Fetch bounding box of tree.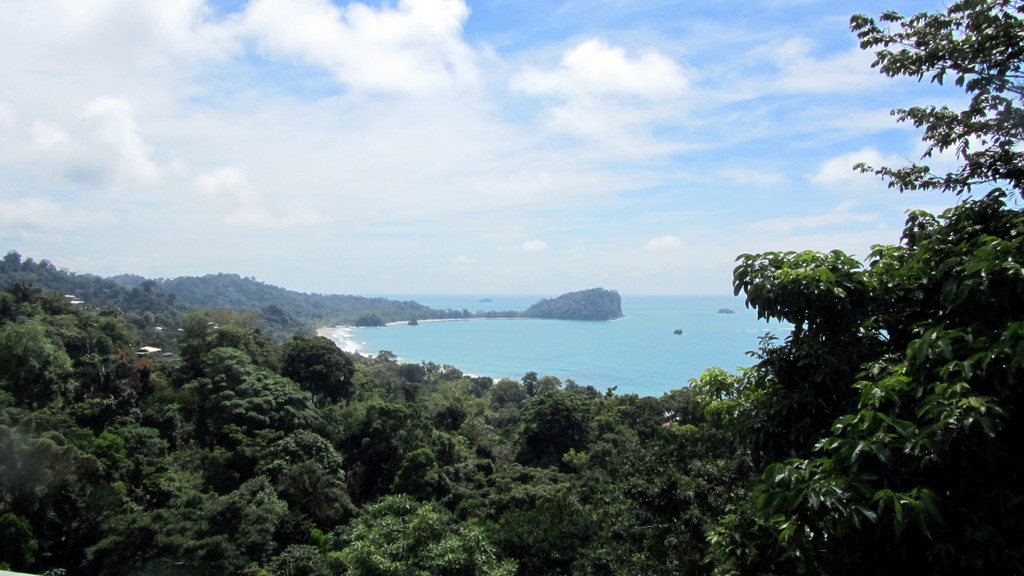
Bbox: locate(621, 47, 1014, 548).
